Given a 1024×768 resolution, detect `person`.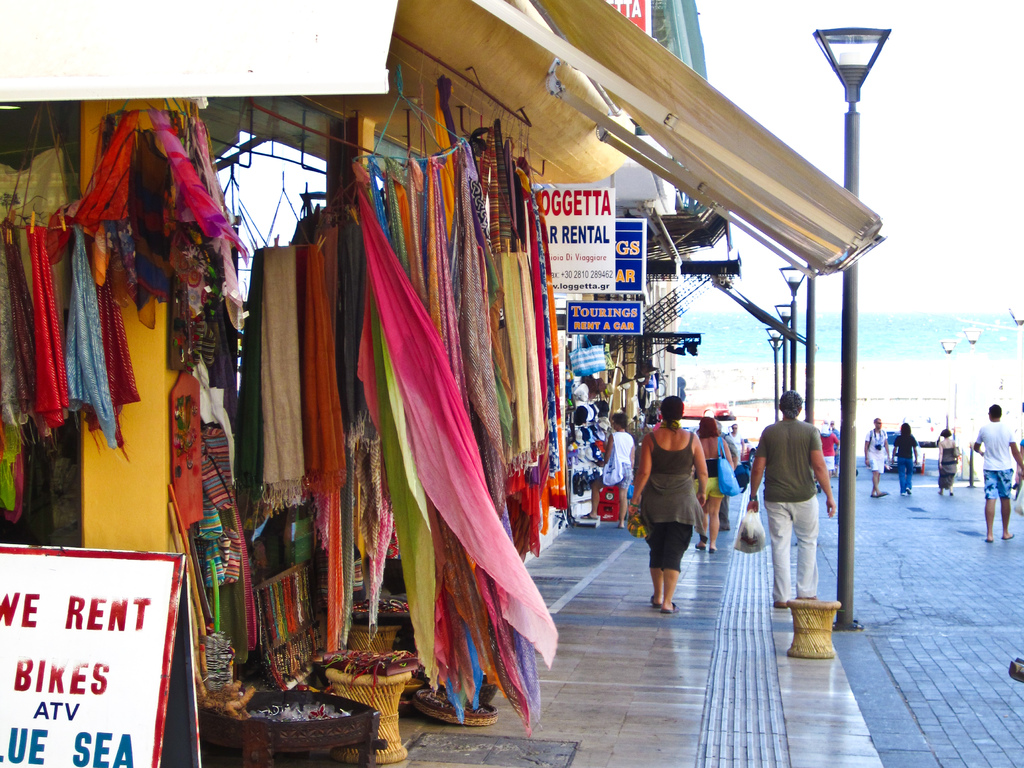
[973, 403, 1023, 543].
